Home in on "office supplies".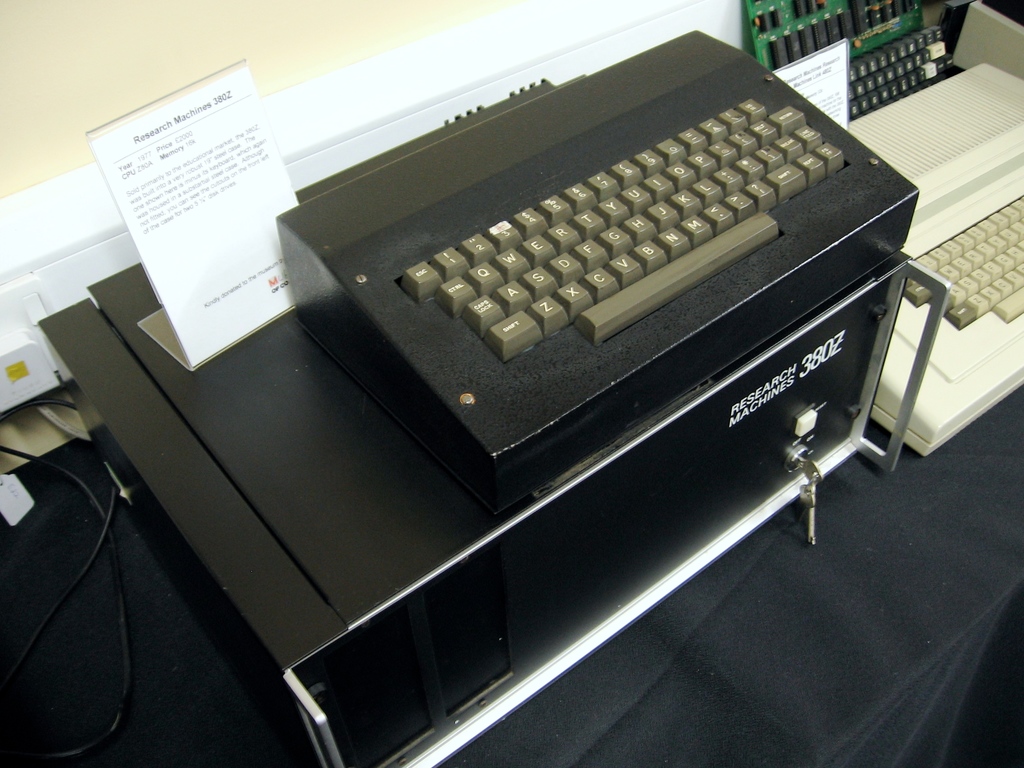
Homed in at detection(276, 24, 898, 519).
